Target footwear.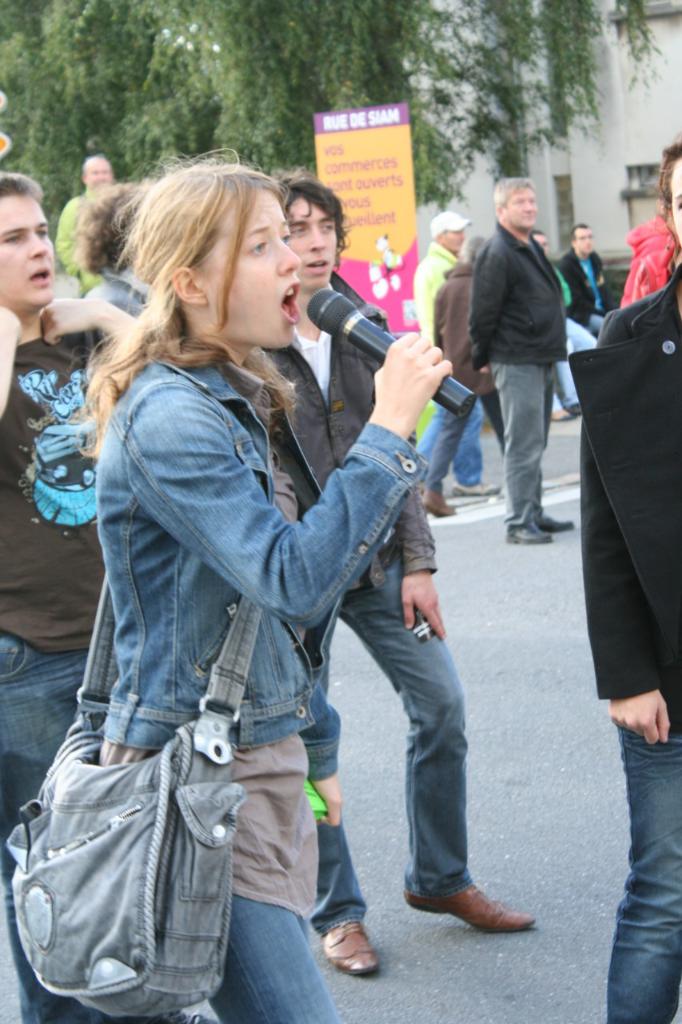
Target region: (x1=449, y1=480, x2=500, y2=498).
